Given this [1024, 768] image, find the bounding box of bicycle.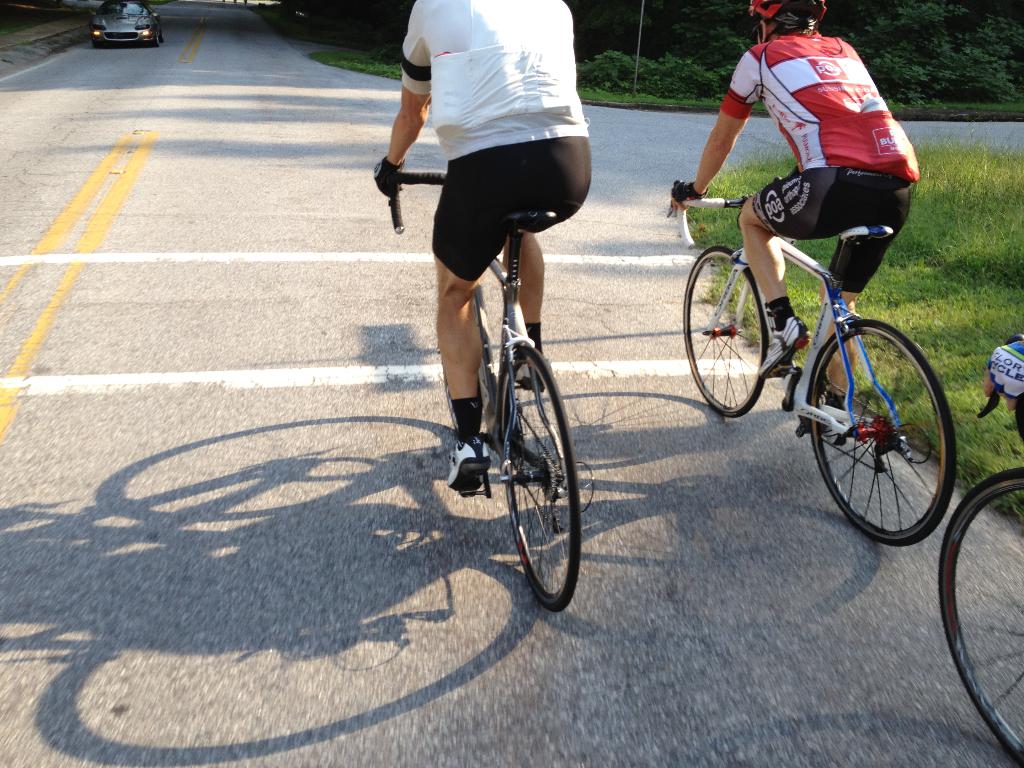
rect(672, 174, 964, 547).
